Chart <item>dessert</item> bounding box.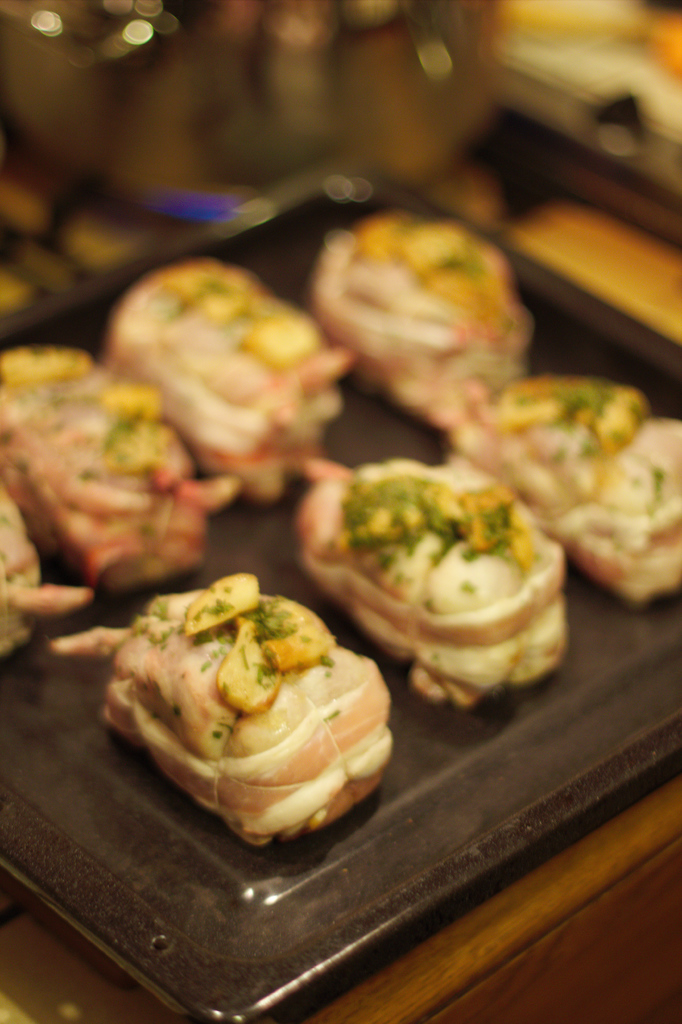
Charted: <bbox>284, 467, 562, 743</bbox>.
